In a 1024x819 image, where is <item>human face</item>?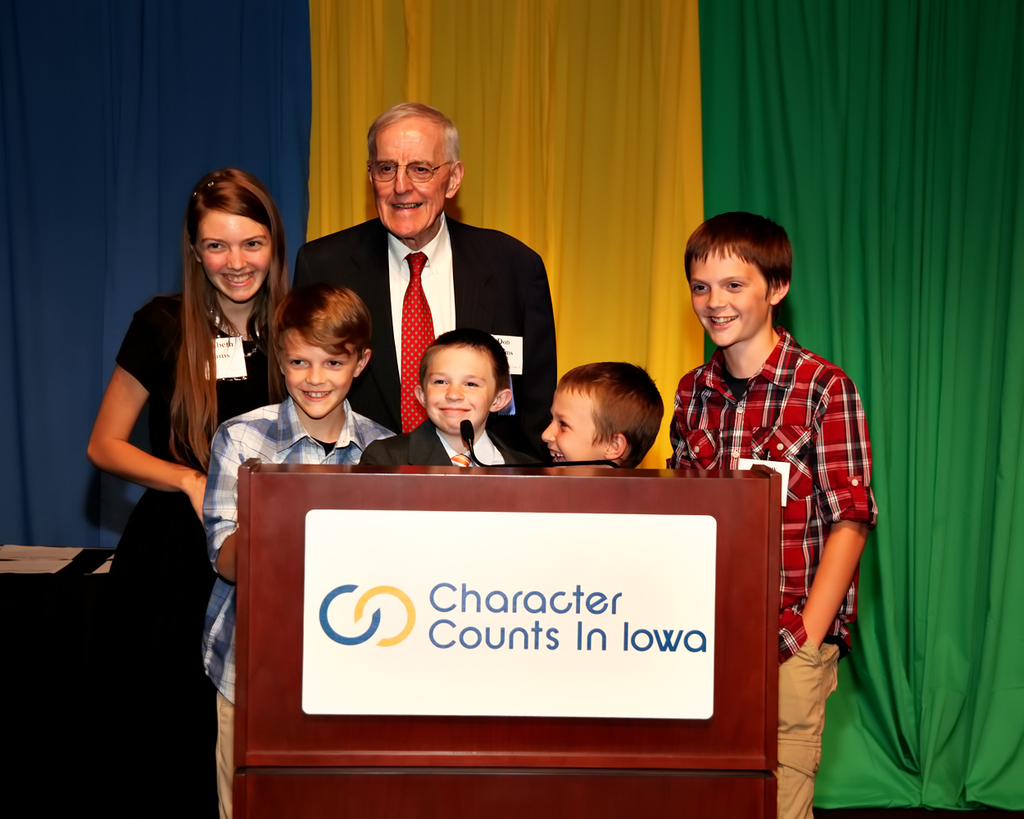
box(372, 131, 443, 238).
